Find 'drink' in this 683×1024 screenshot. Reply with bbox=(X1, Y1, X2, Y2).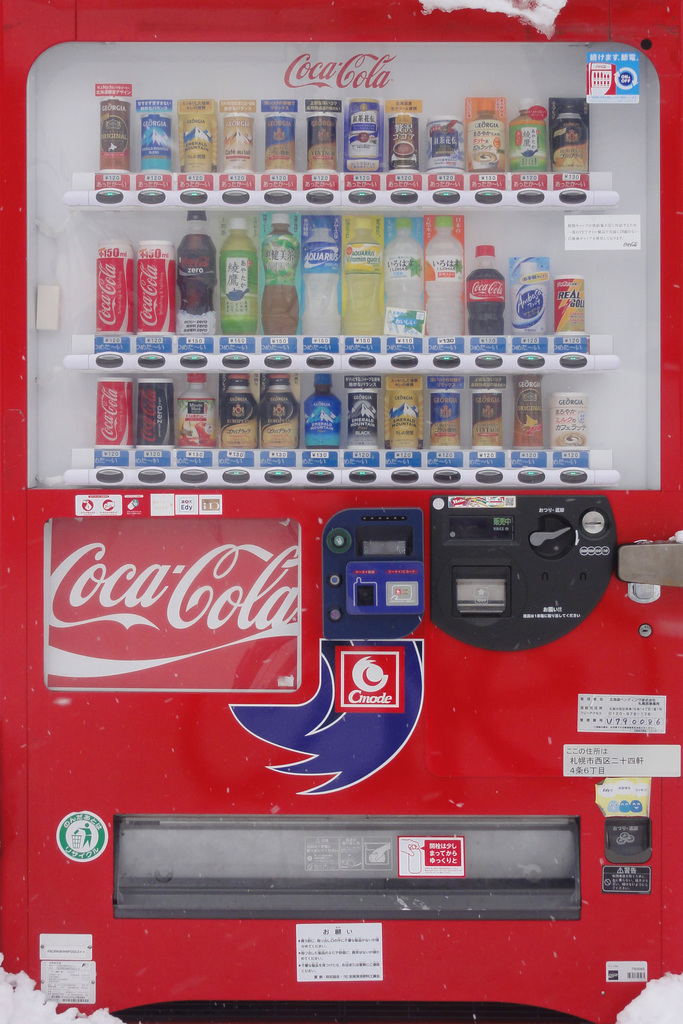
bbox=(301, 215, 342, 337).
